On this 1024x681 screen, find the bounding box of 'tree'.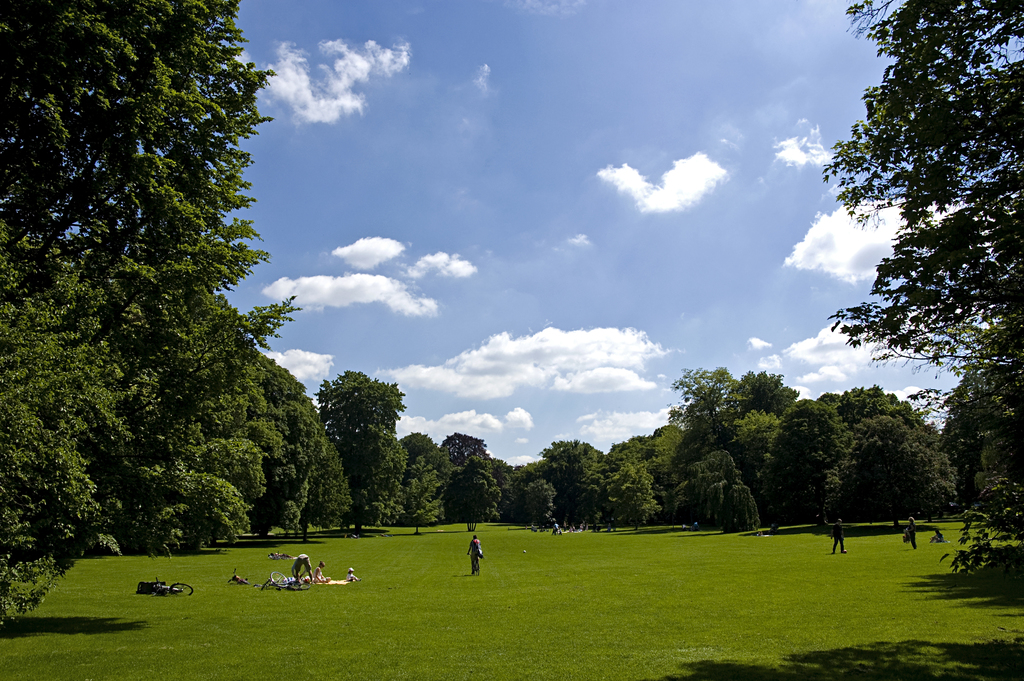
Bounding box: <bbox>579, 443, 682, 535</bbox>.
